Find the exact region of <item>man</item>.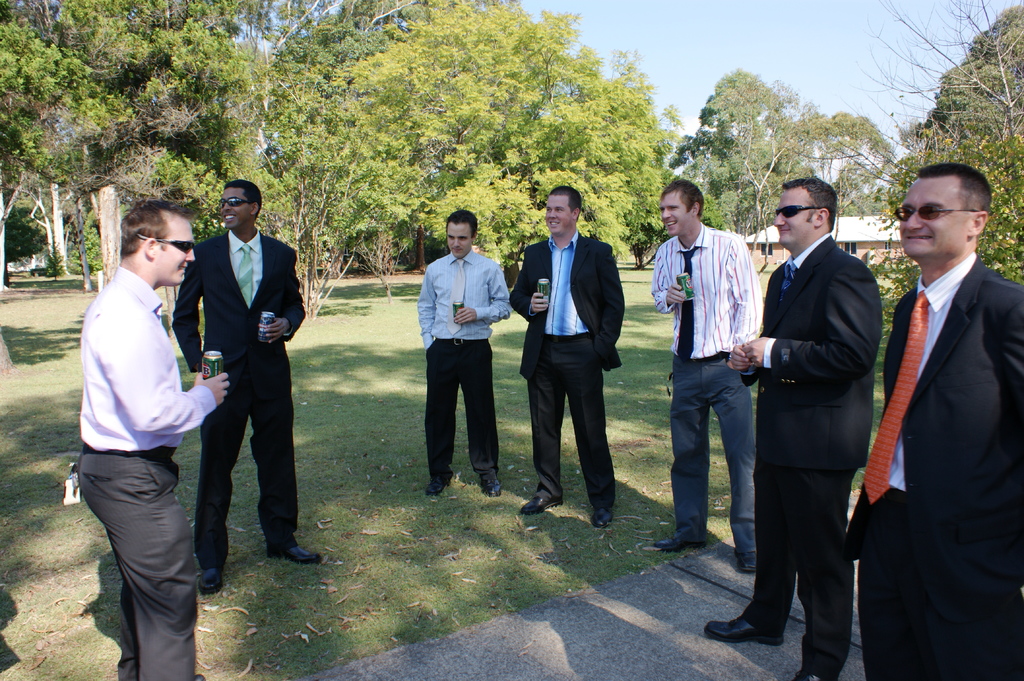
Exact region: x1=705 y1=174 x2=882 y2=680.
